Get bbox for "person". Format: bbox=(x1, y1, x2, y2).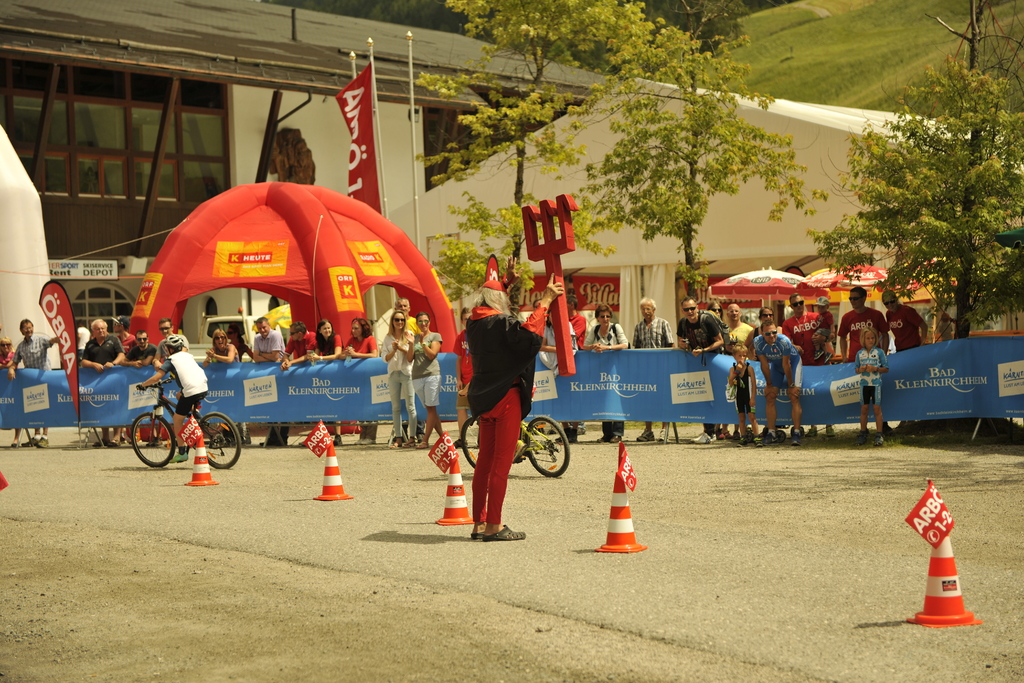
bbox=(252, 317, 281, 447).
